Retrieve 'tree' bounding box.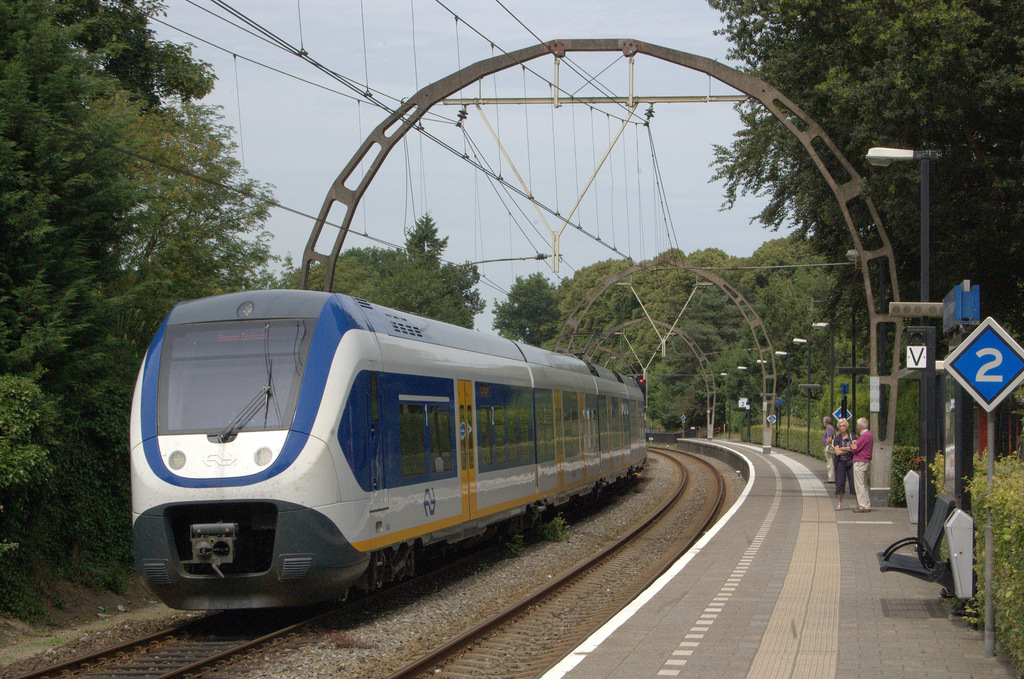
Bounding box: [1, 0, 281, 512].
